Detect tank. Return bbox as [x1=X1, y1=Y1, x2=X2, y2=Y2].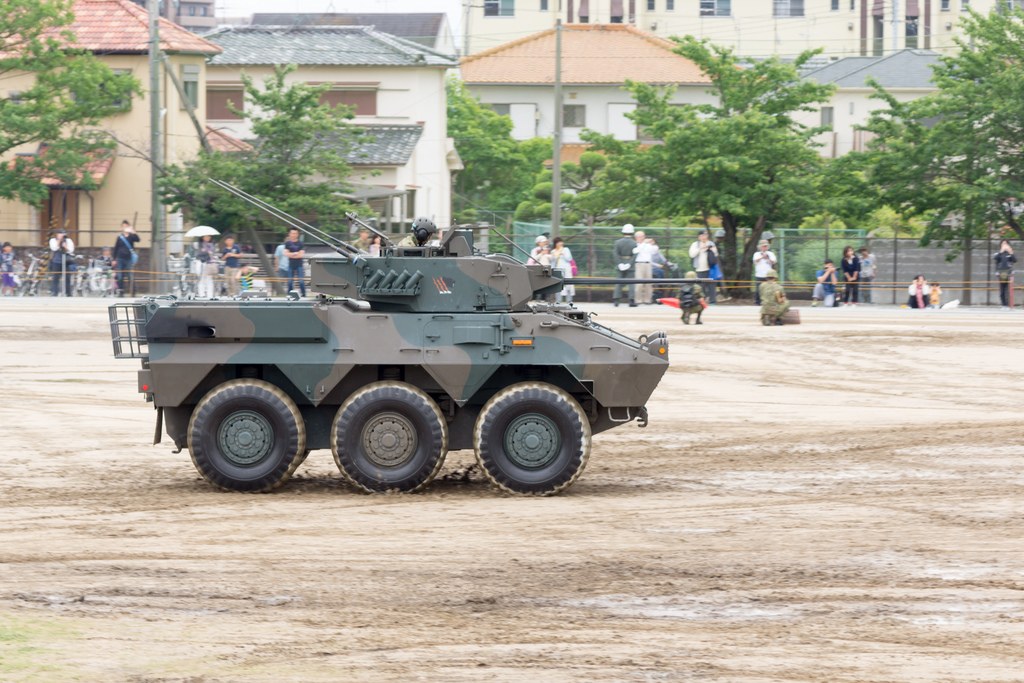
[x1=106, y1=176, x2=669, y2=497].
